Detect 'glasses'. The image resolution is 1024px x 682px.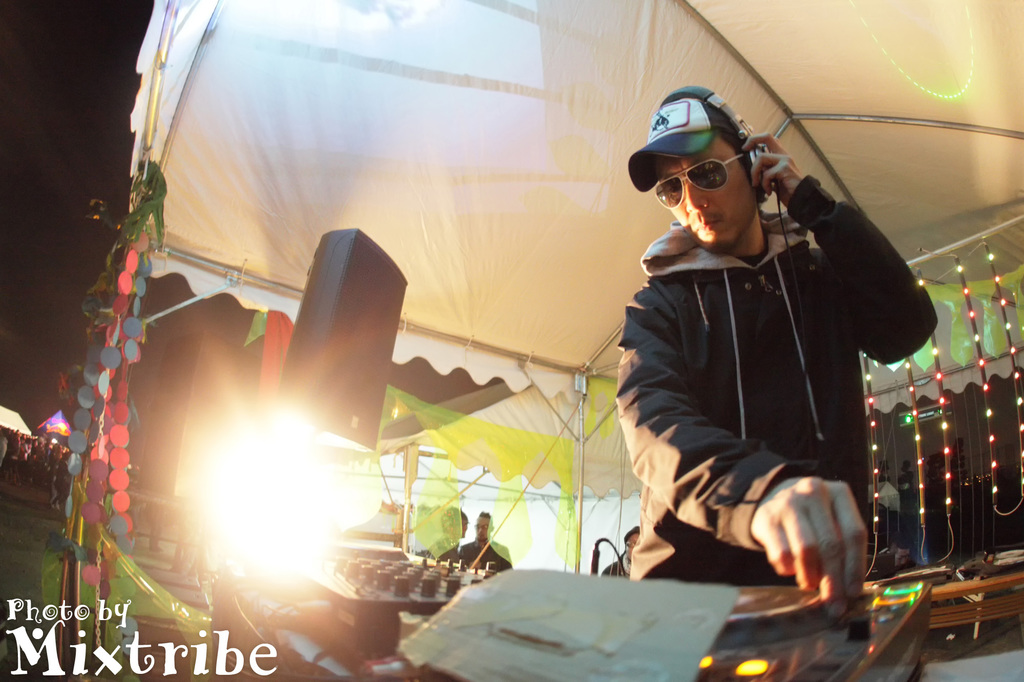
[656, 146, 749, 212].
